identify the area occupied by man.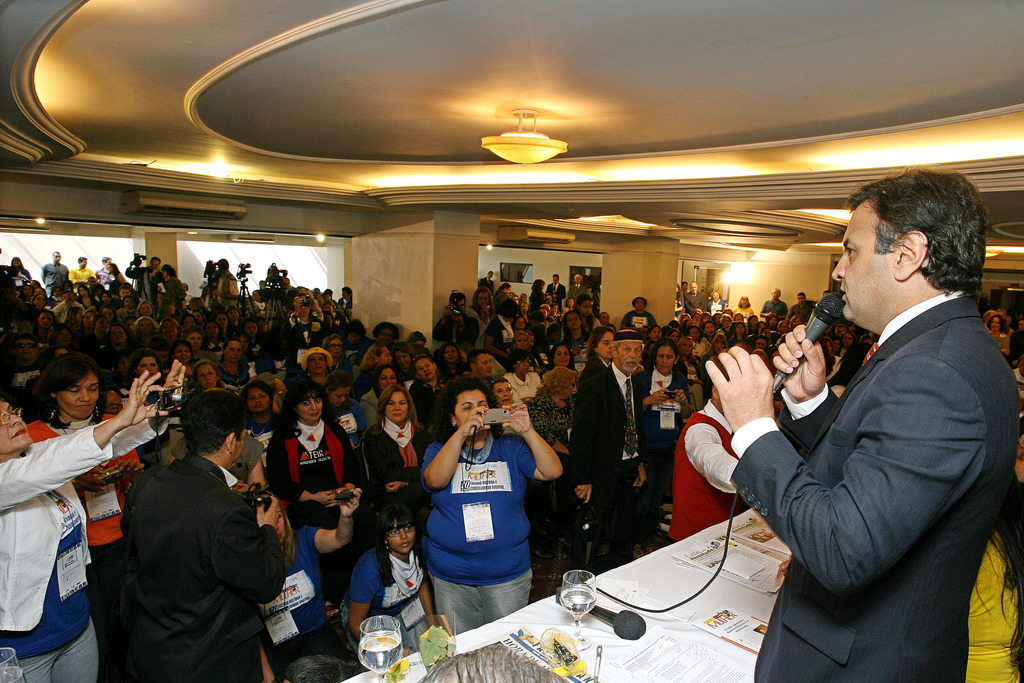
Area: 753, 288, 788, 324.
